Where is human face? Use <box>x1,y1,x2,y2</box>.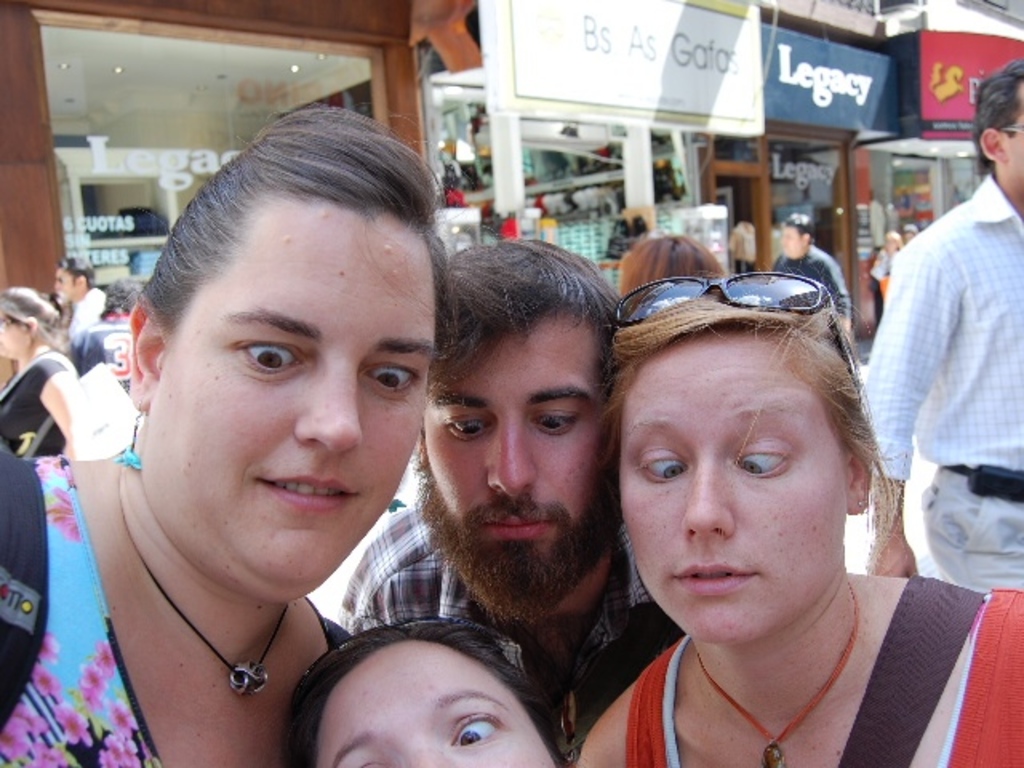
<box>618,323,848,648</box>.
